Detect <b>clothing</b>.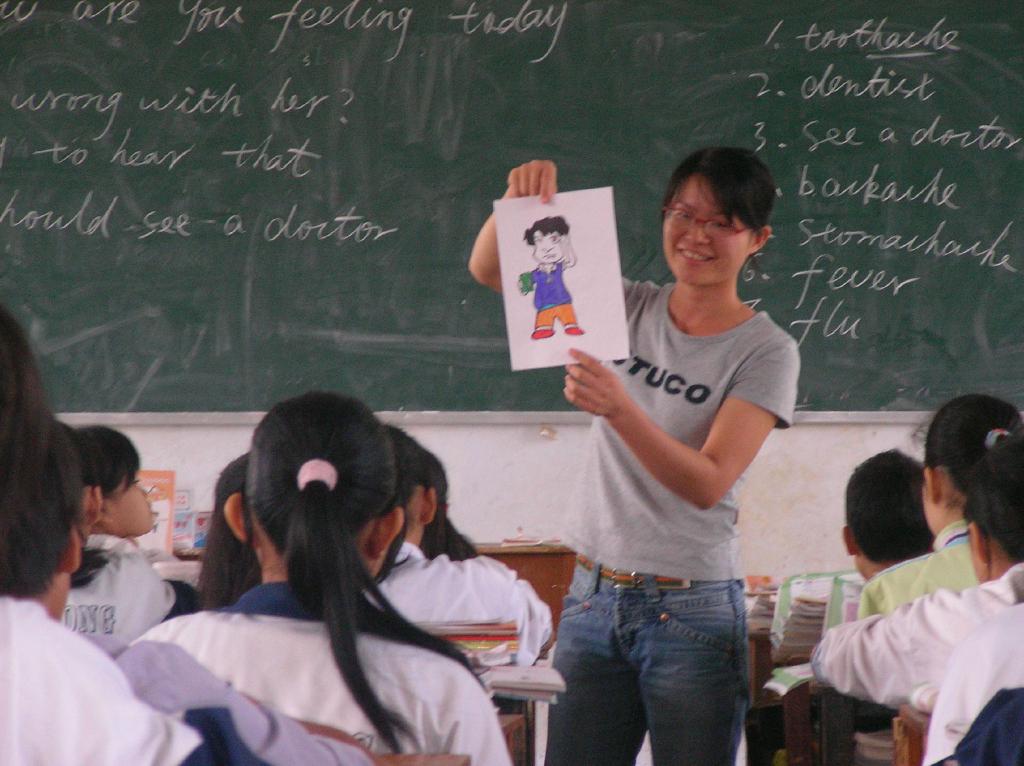
Detected at bbox(554, 284, 795, 765).
